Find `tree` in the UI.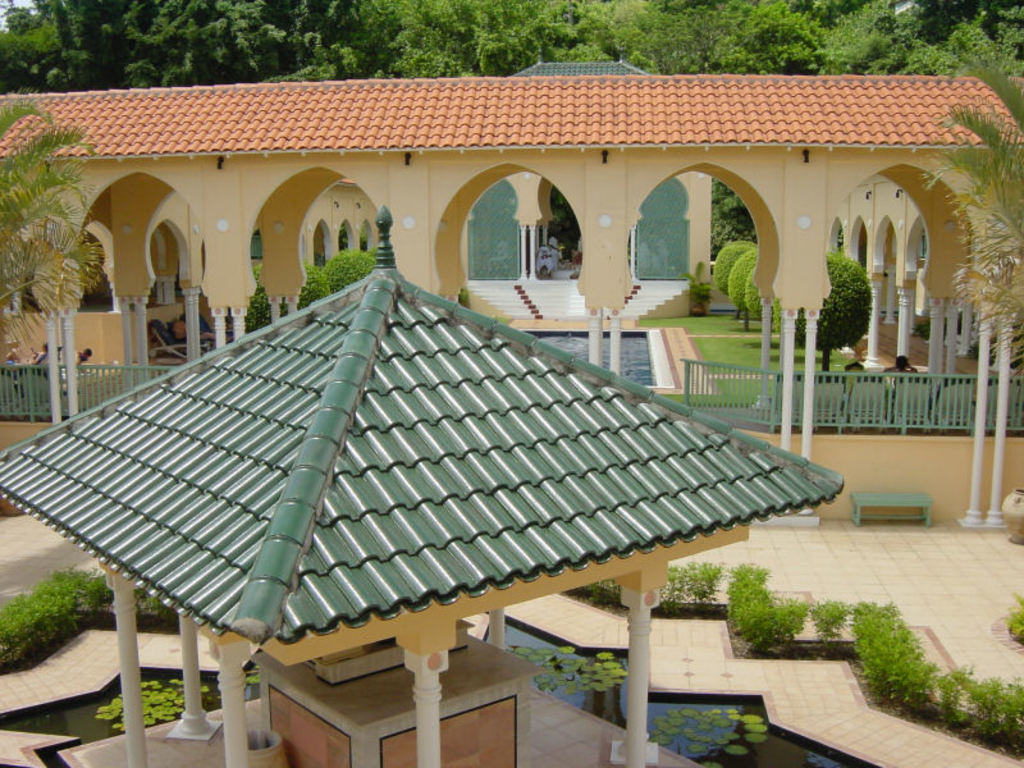
UI element at <region>828, 251, 887, 374</region>.
